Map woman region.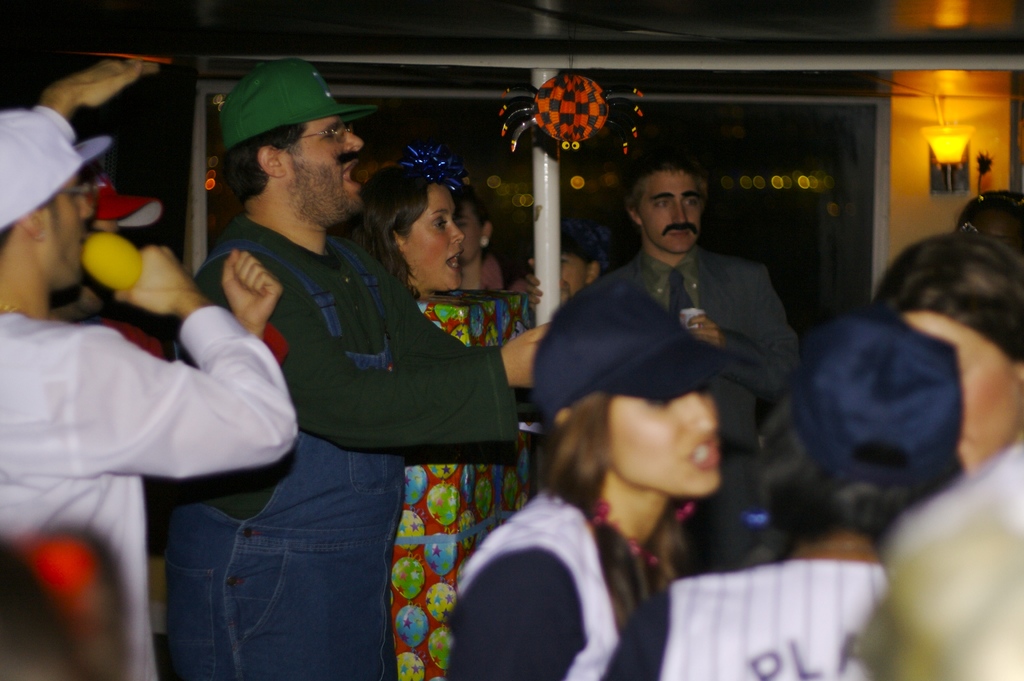
Mapped to 476:332:776:680.
